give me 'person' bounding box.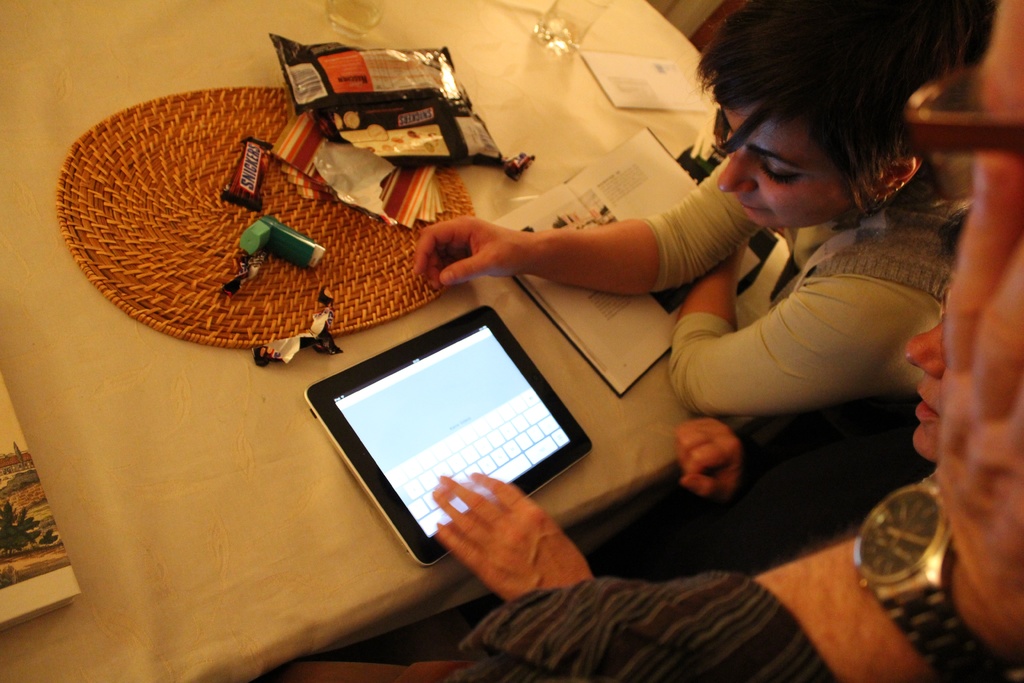
crop(420, 0, 1023, 682).
